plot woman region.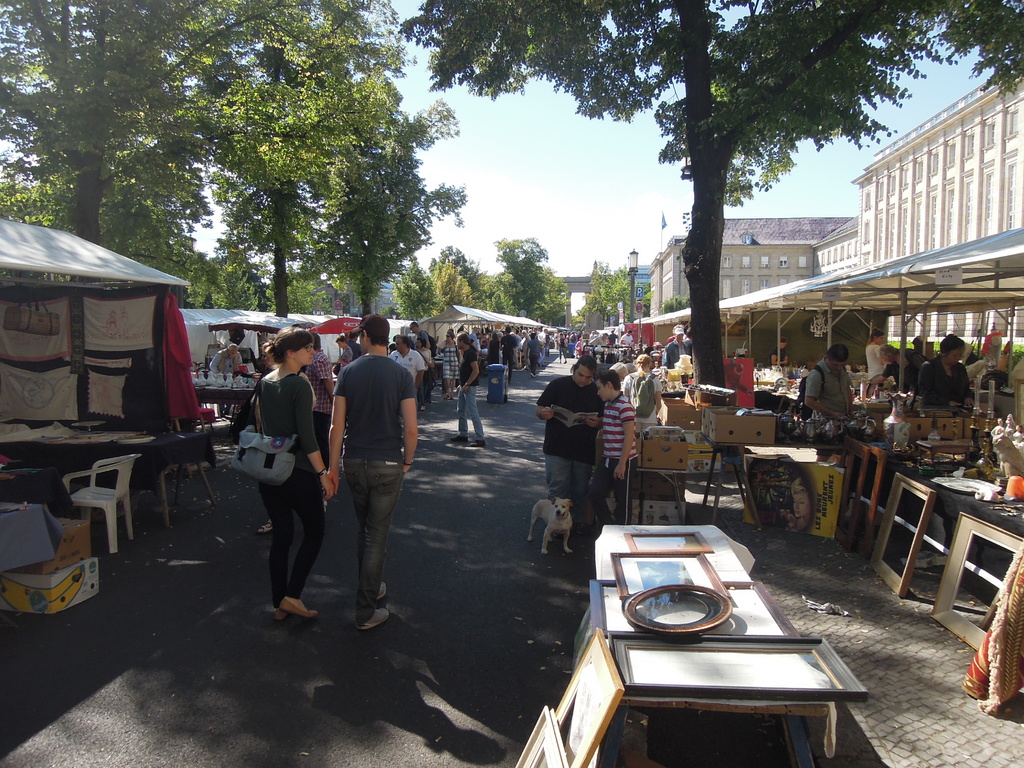
Plotted at l=438, t=333, r=462, b=401.
